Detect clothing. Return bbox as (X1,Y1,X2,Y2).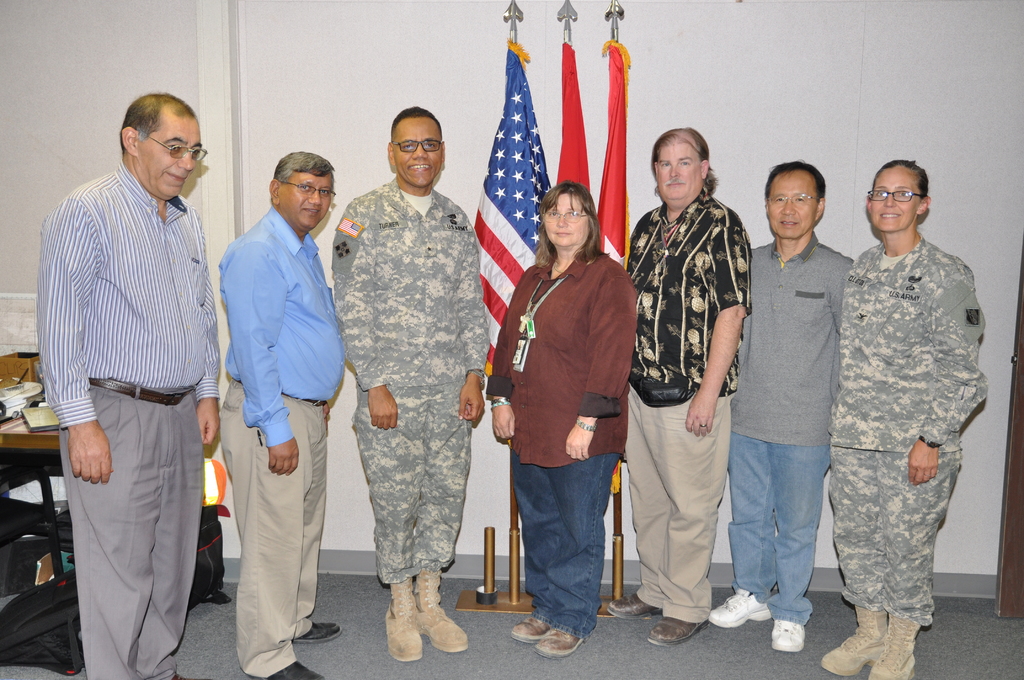
(42,163,221,679).
